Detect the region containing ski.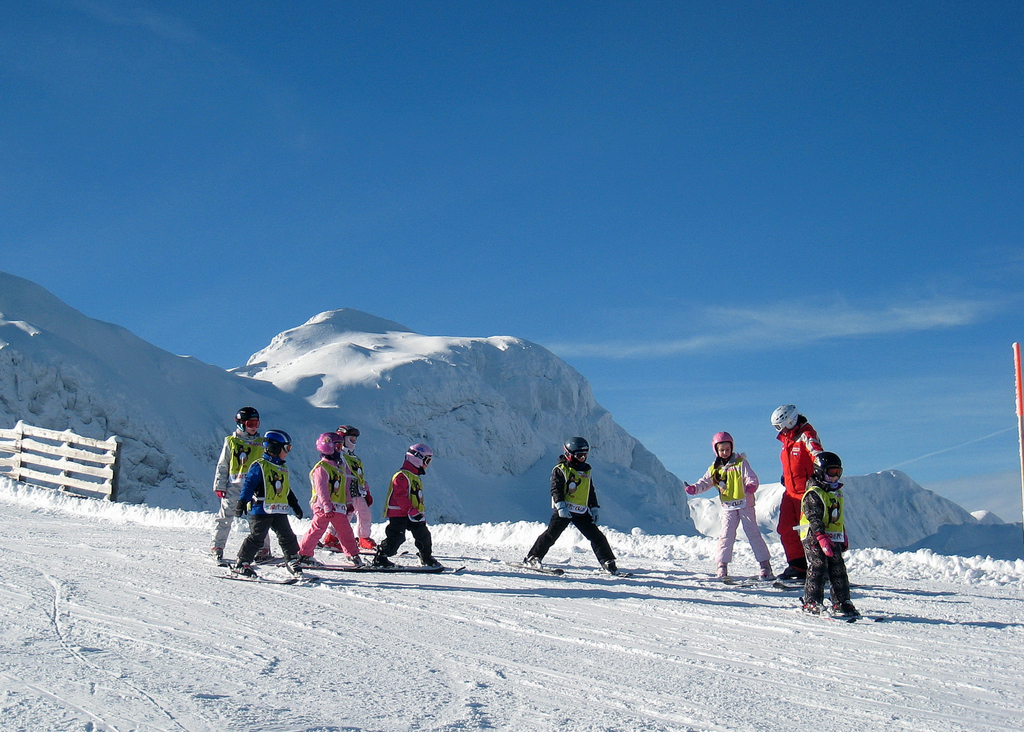
(516, 556, 561, 570).
